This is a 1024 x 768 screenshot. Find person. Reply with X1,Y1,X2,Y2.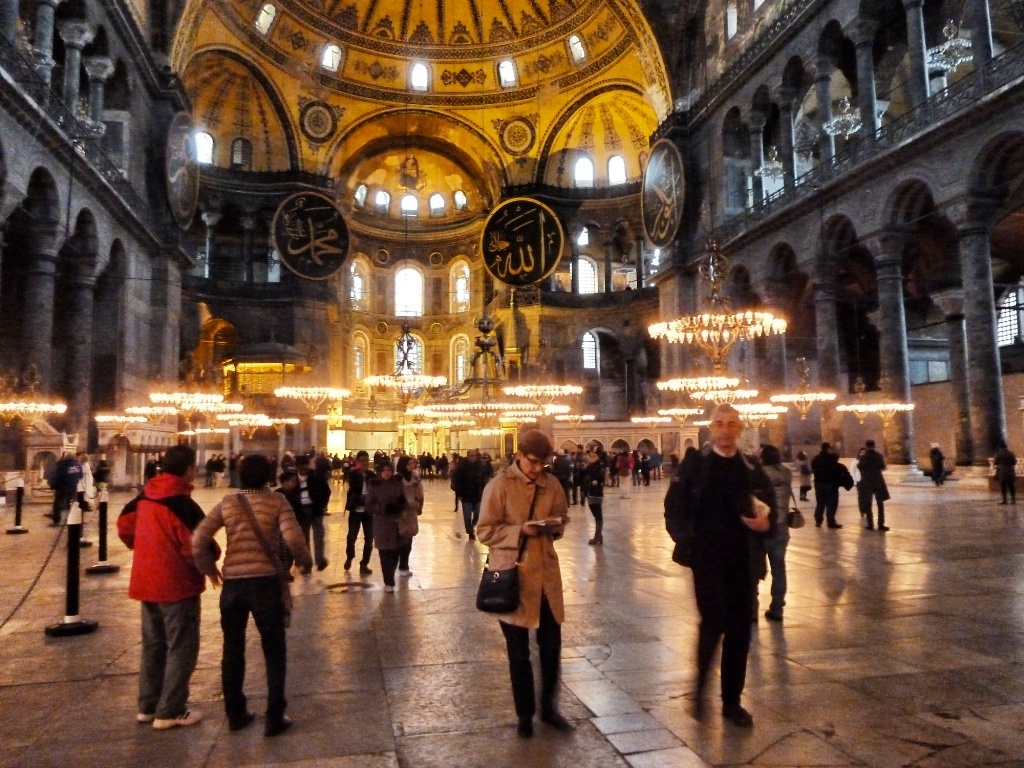
112,438,217,729.
